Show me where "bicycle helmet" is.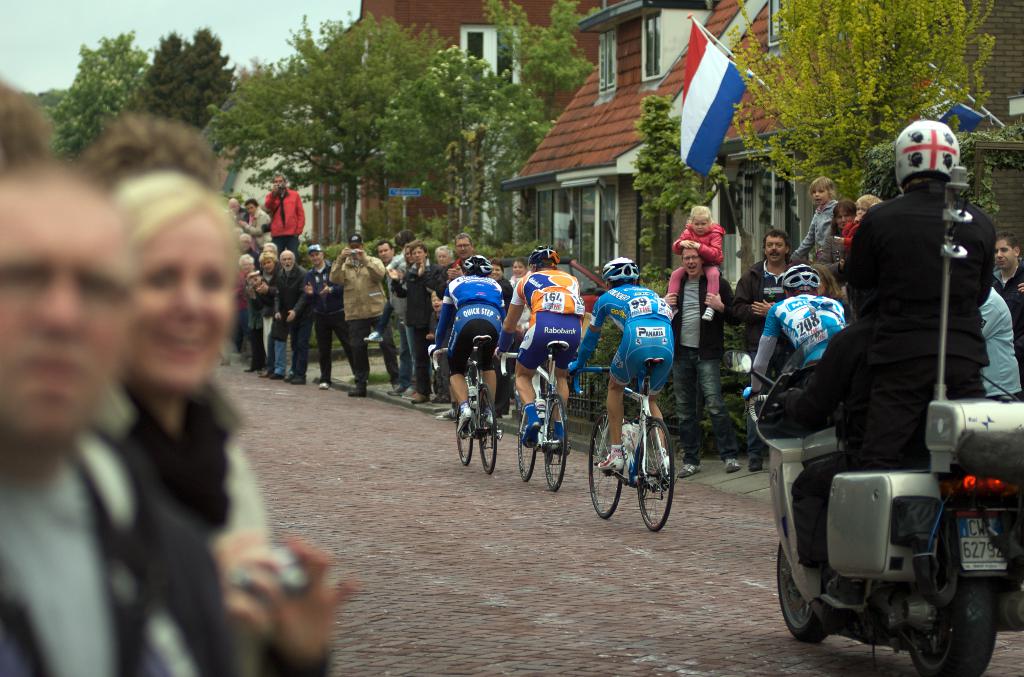
"bicycle helmet" is at box(529, 247, 561, 269).
